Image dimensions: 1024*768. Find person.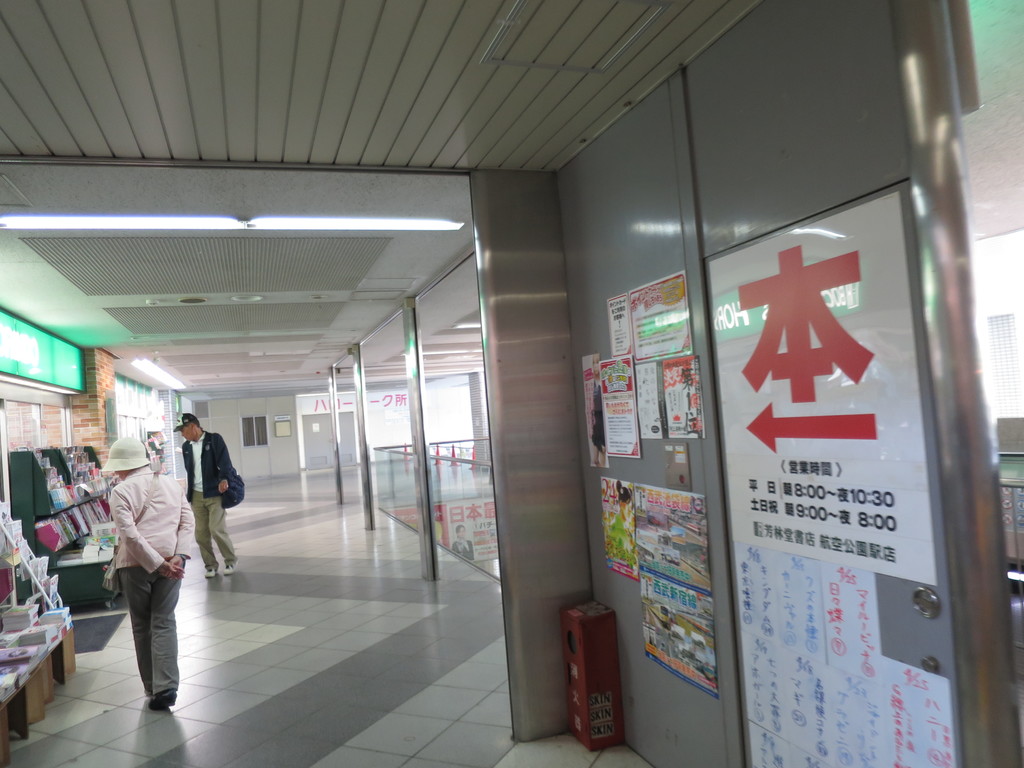
BBox(107, 438, 203, 701).
